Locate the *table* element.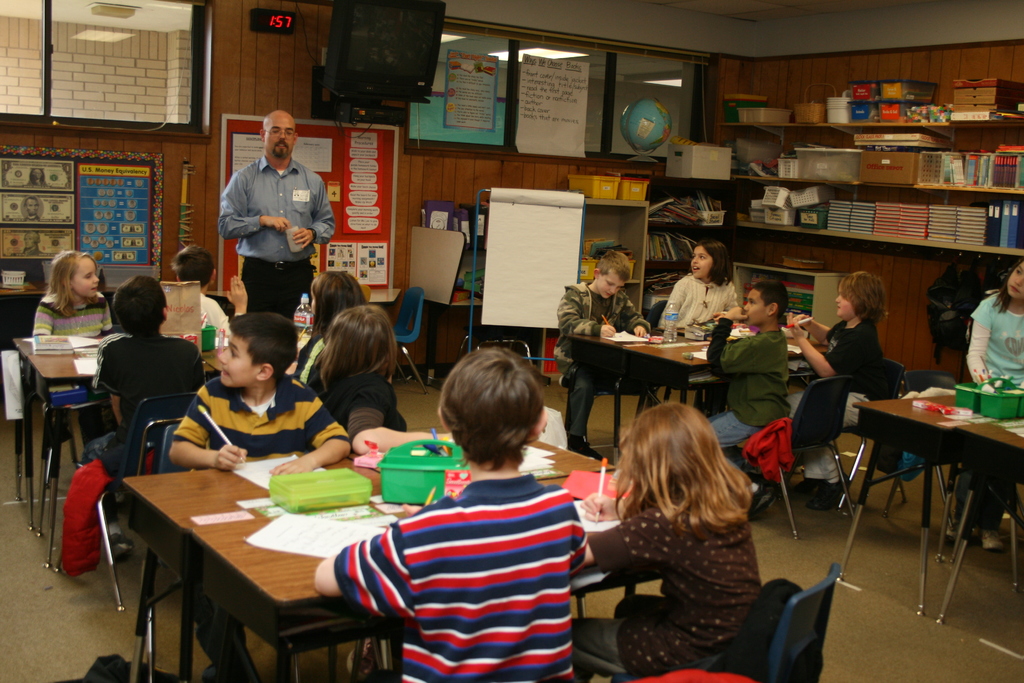
Element bbox: [x1=860, y1=366, x2=1020, y2=617].
